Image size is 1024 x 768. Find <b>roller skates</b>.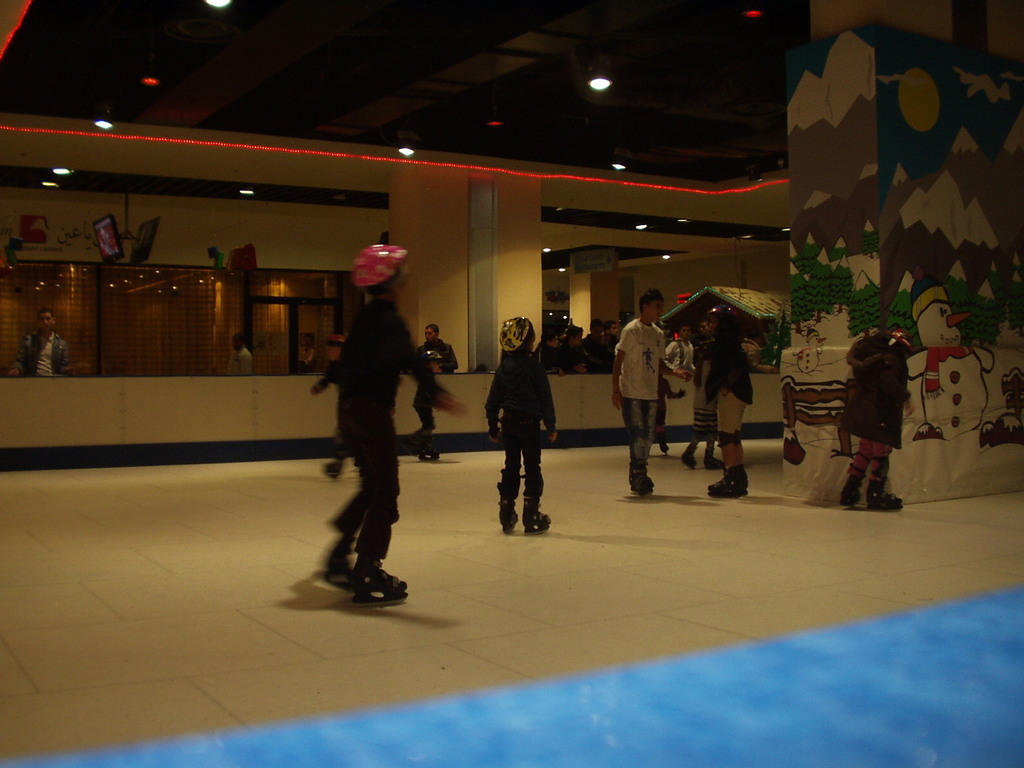
{"left": 520, "top": 497, "right": 553, "bottom": 536}.
